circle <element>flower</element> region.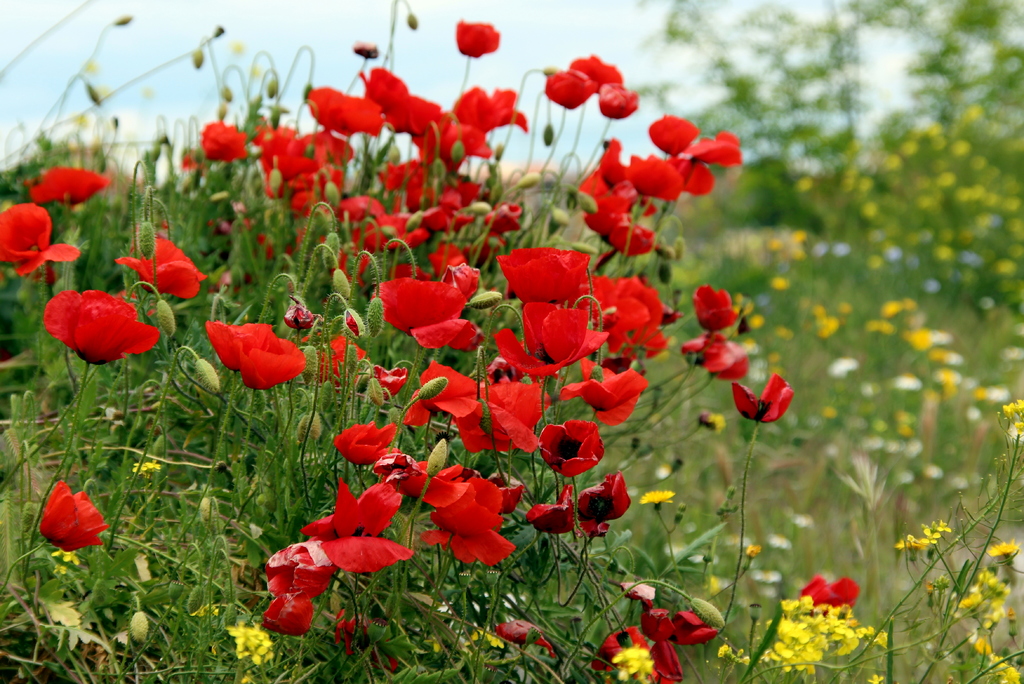
Region: crop(303, 484, 414, 578).
